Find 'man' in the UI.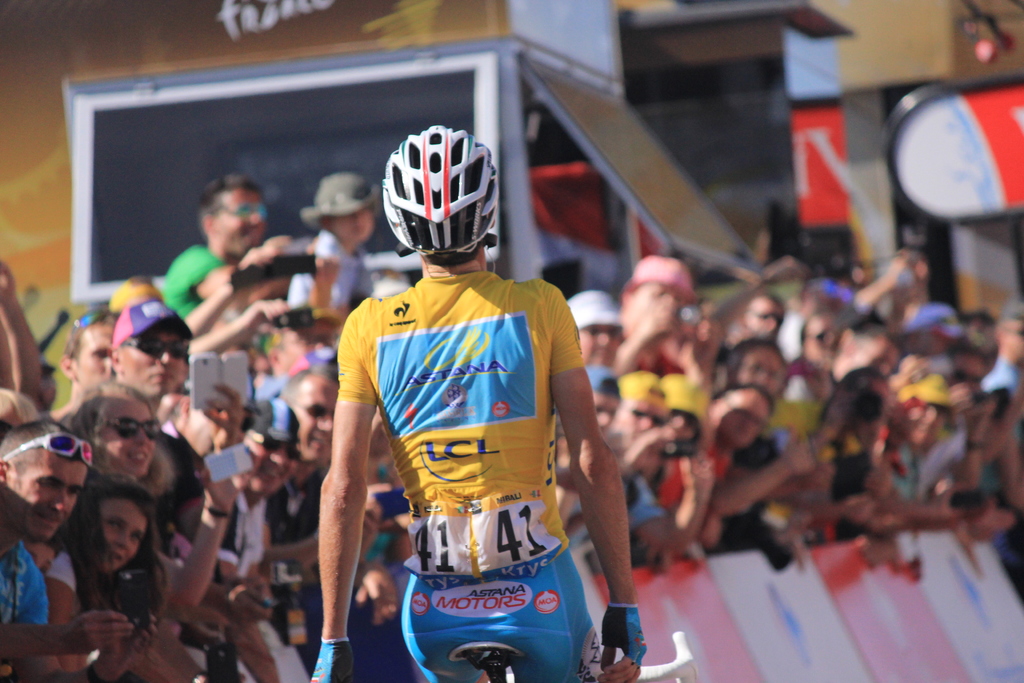
UI element at crop(163, 171, 342, 335).
